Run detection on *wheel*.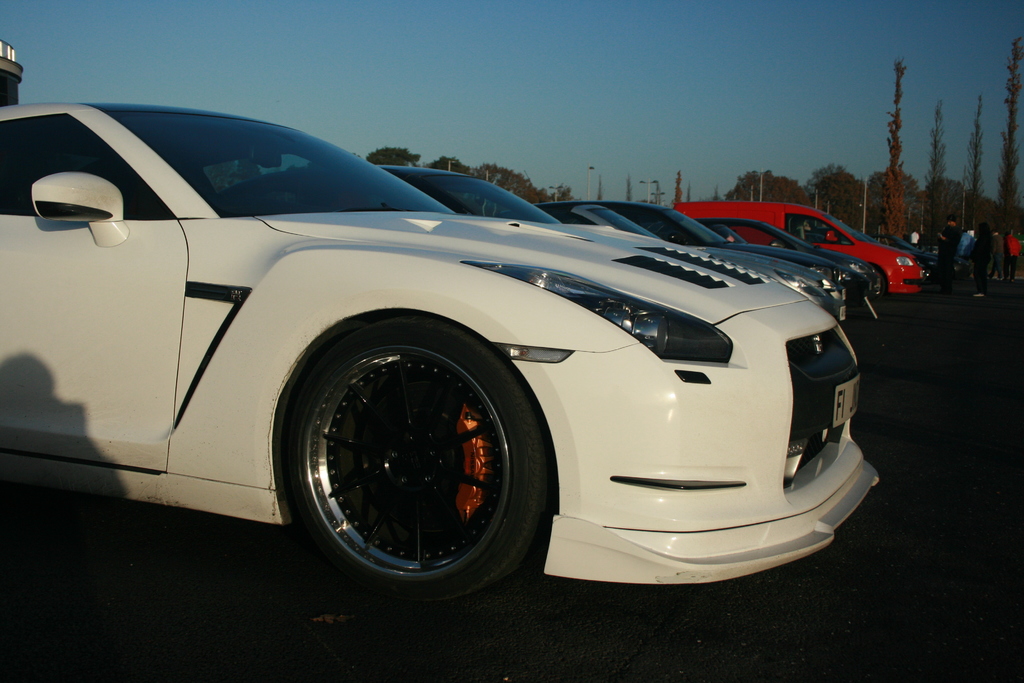
Result: <box>282,313,533,588</box>.
